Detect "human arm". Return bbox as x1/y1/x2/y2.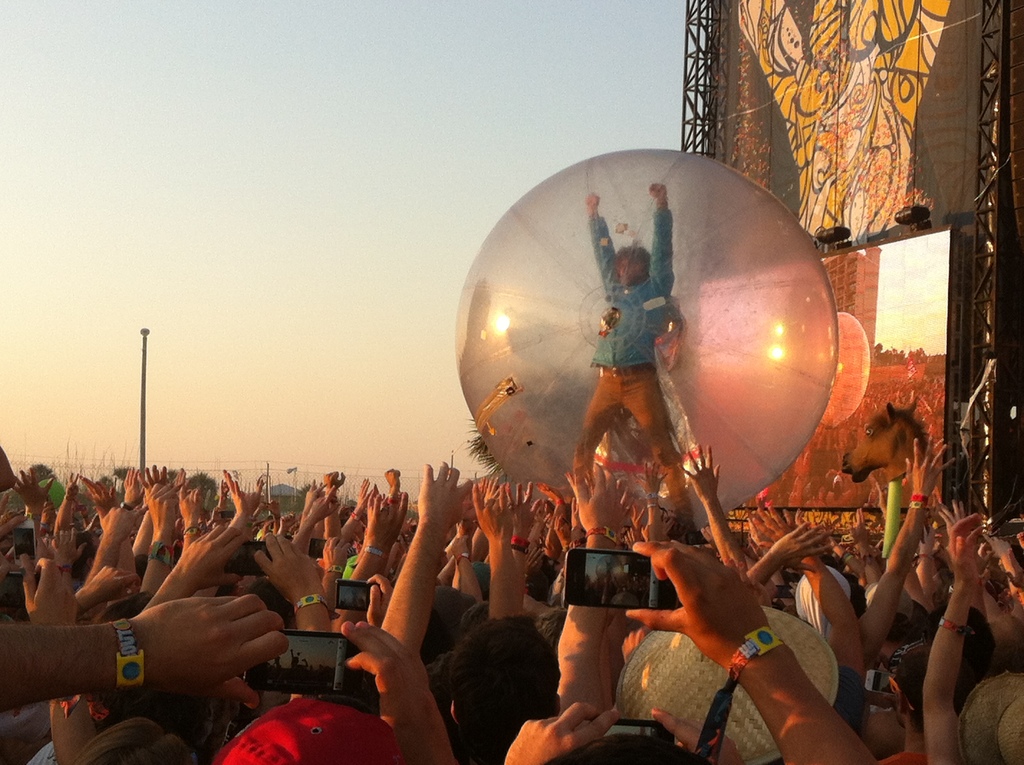
248/526/340/639.
